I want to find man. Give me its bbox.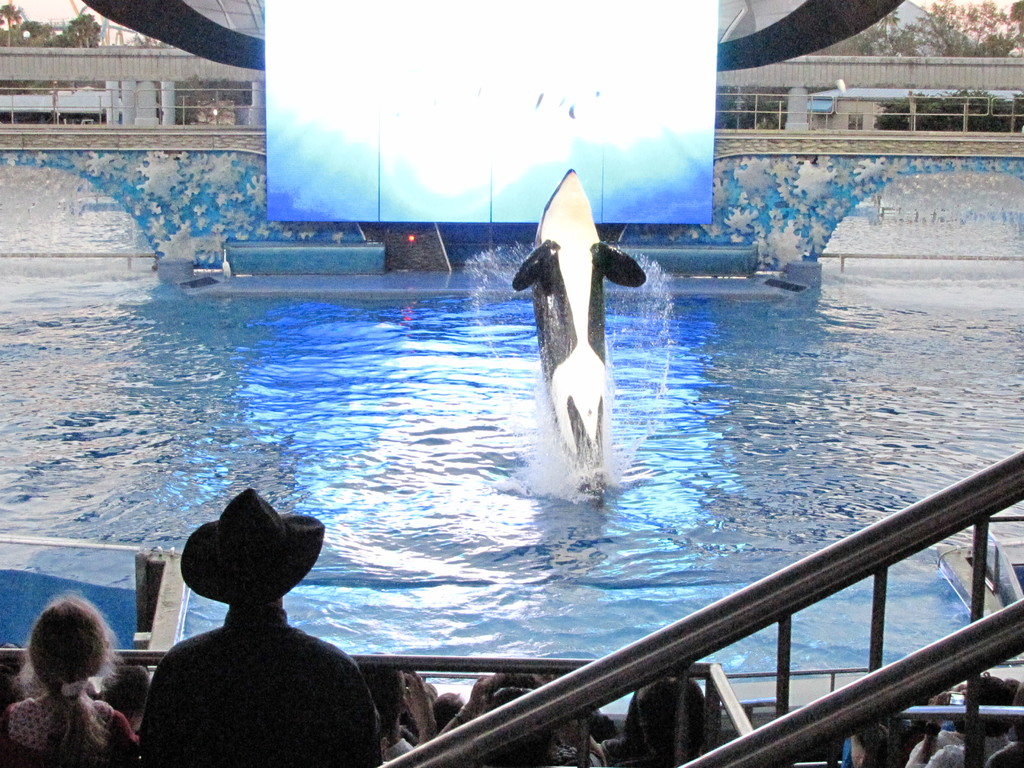
left=127, top=475, right=431, bottom=757.
